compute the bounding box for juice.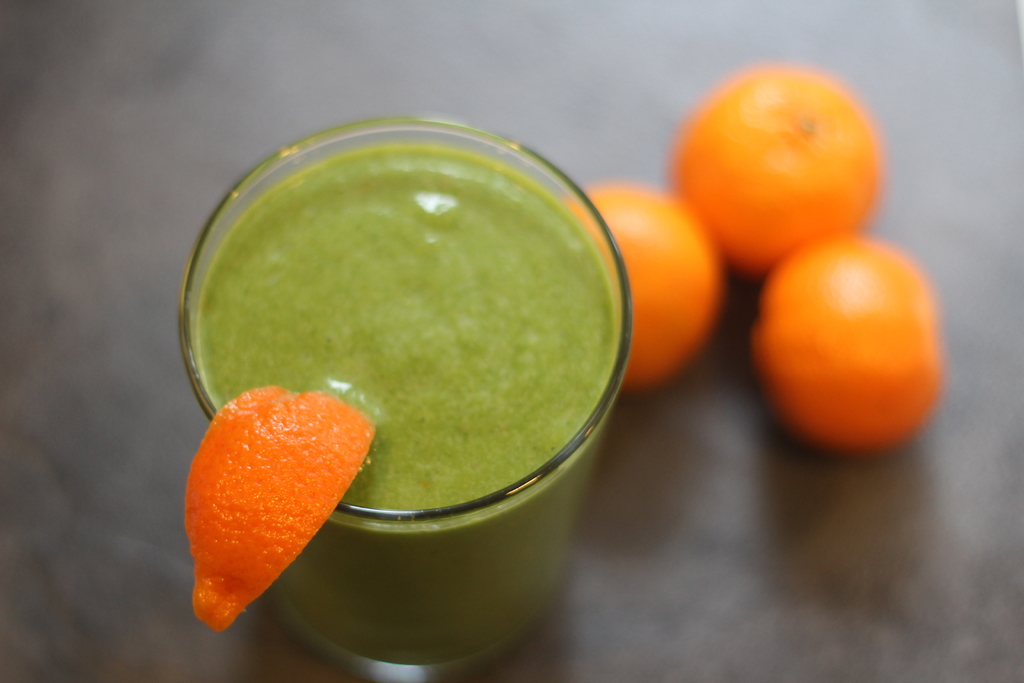
box(184, 131, 663, 666).
